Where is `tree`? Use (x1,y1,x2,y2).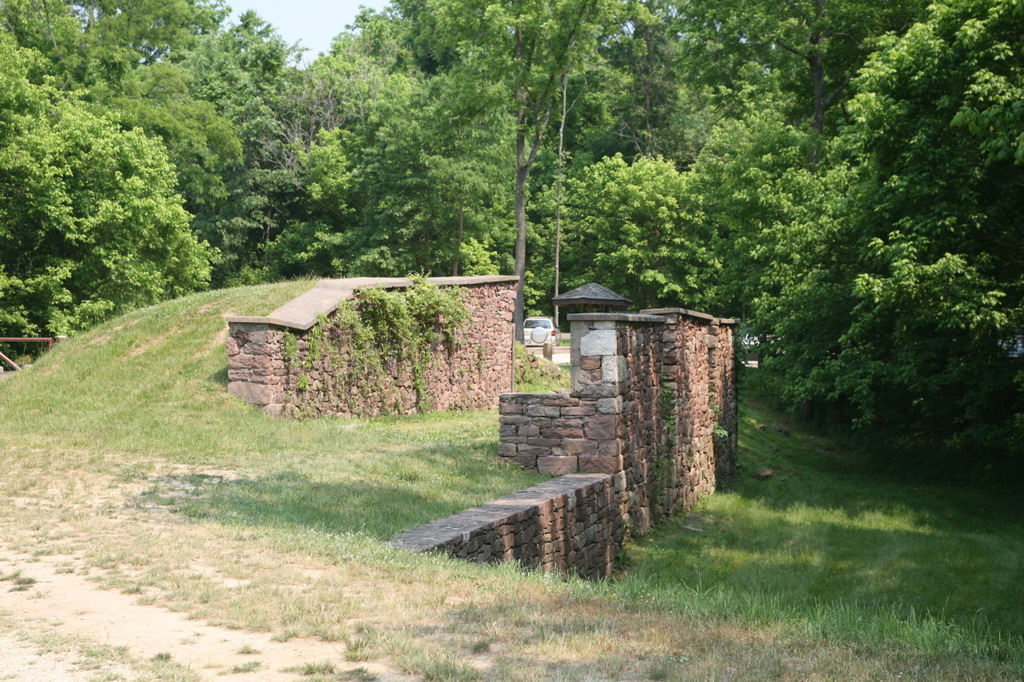
(542,26,658,191).
